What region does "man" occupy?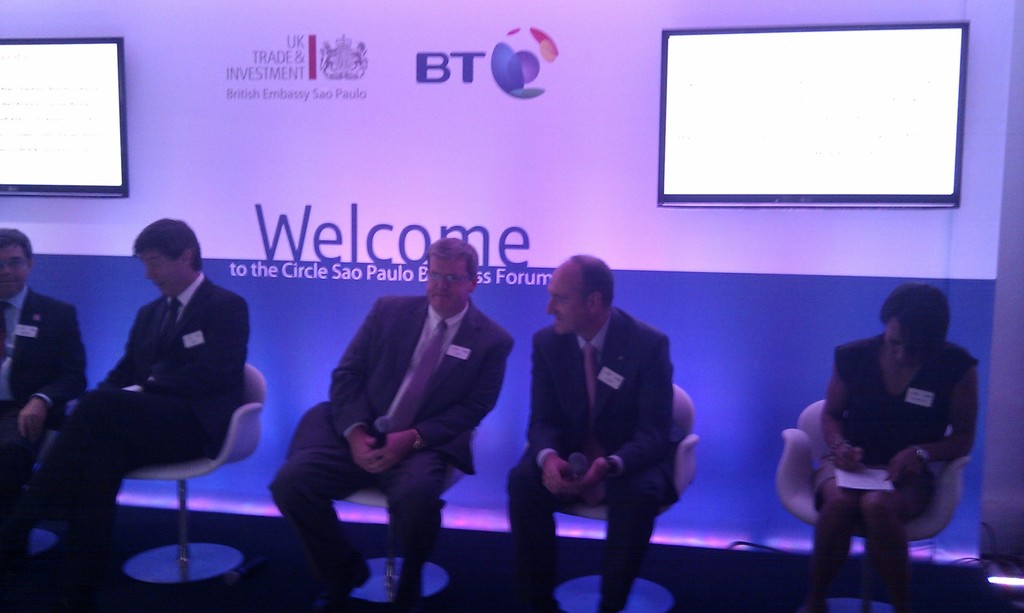
<box>266,239,506,612</box>.
